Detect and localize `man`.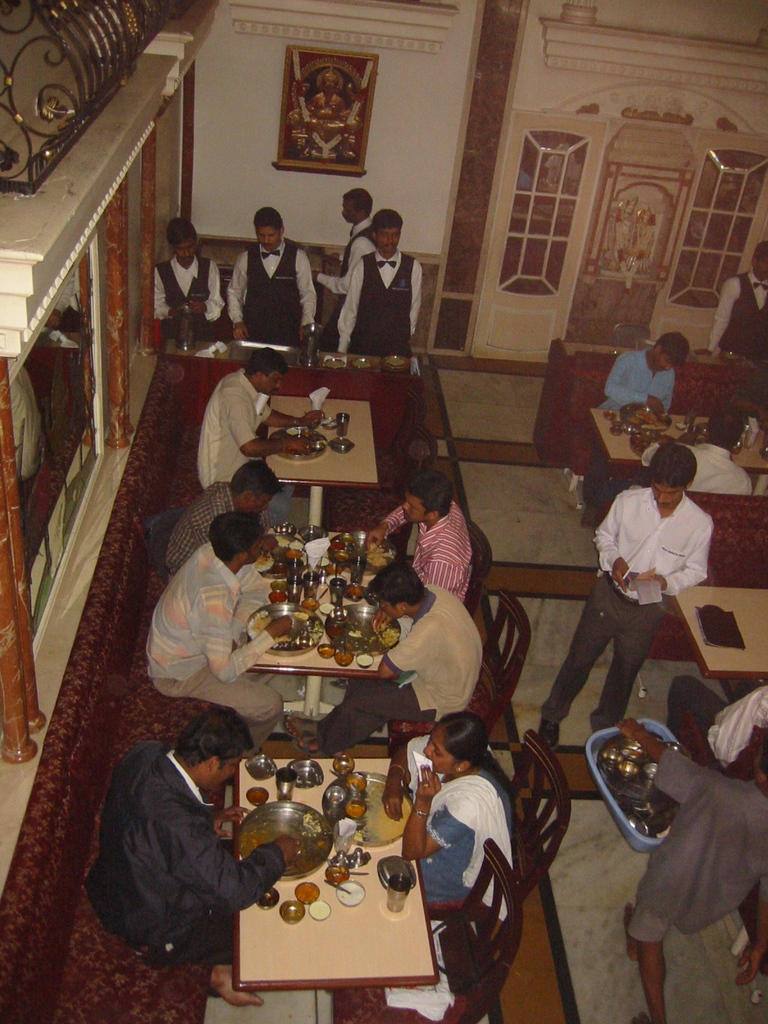
Localized at [left=598, top=335, right=685, bottom=417].
